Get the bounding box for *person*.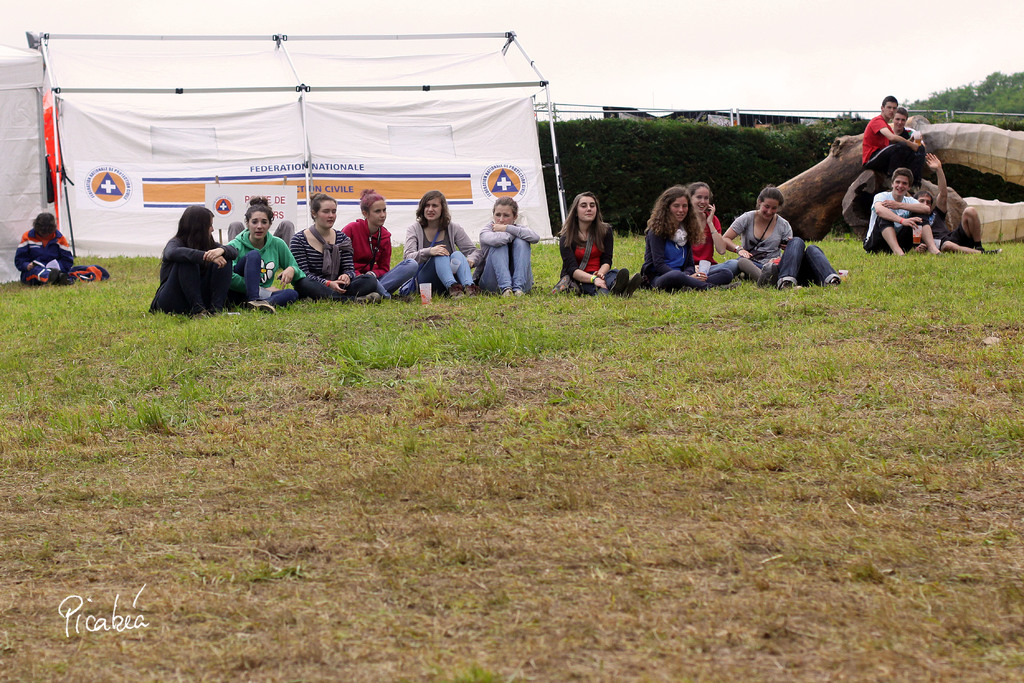
l=764, t=227, r=843, b=291.
